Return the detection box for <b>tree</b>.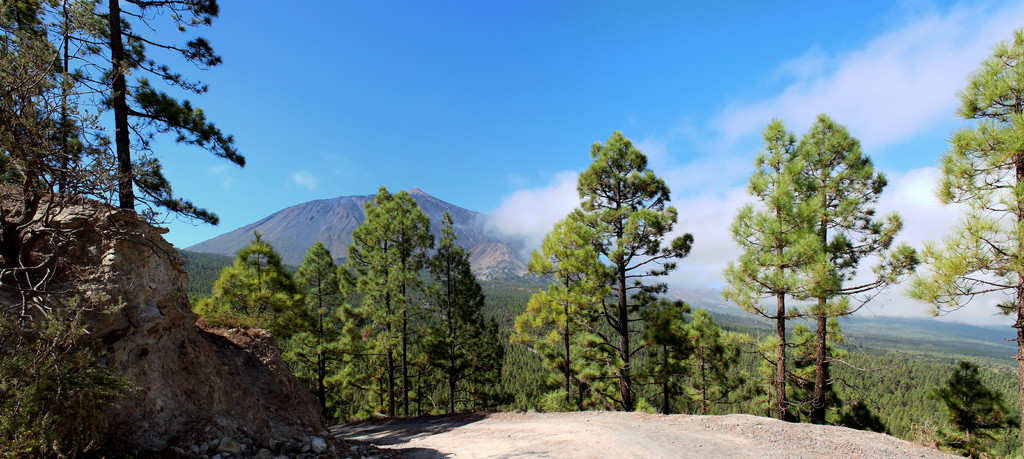
box=[504, 128, 692, 409].
